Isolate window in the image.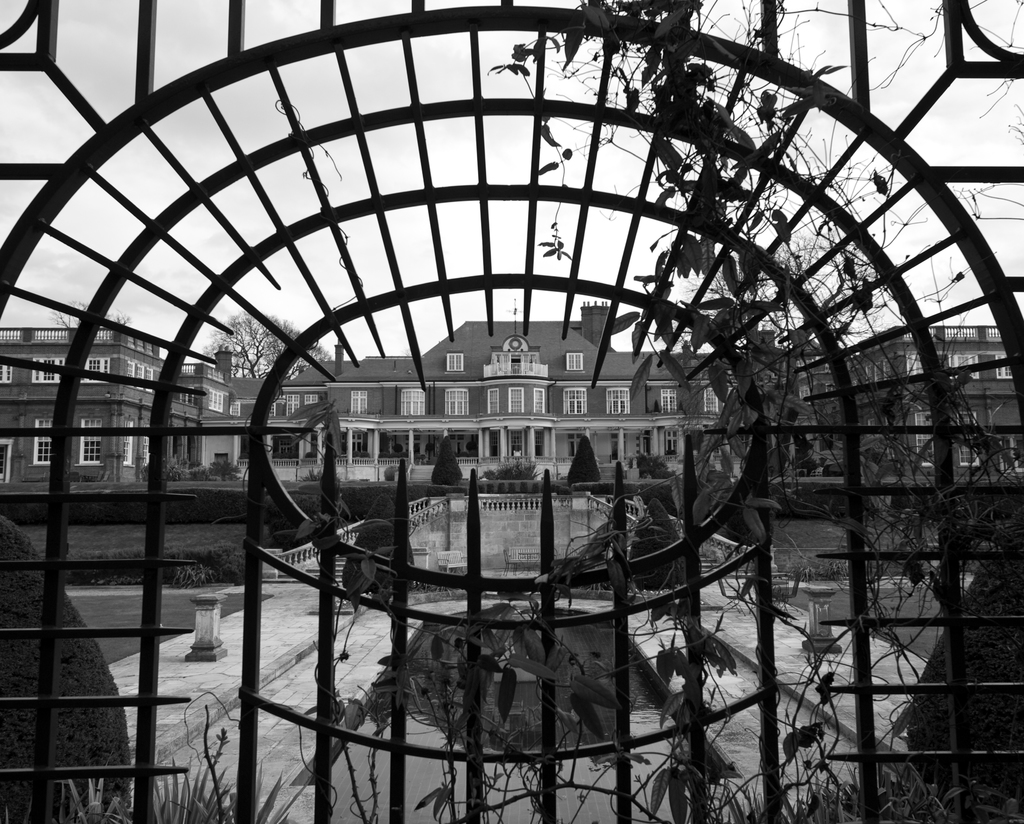
Isolated region: BBox(532, 431, 544, 446).
